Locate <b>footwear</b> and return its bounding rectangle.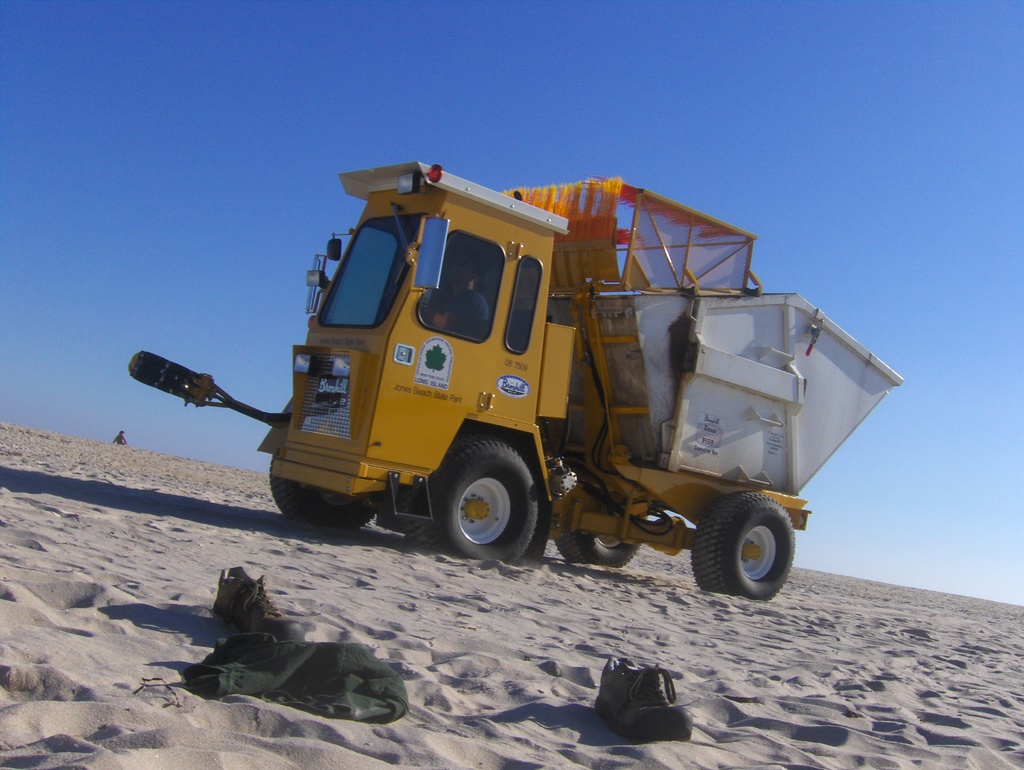
[209, 560, 312, 643].
